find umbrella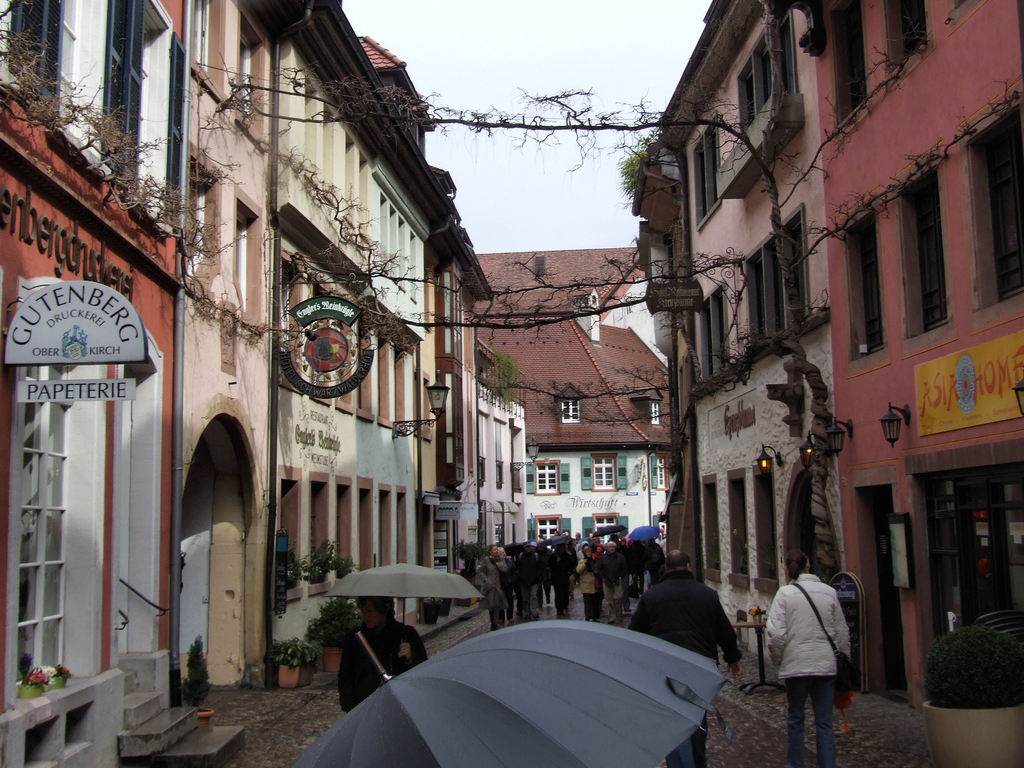
{"left": 545, "top": 534, "right": 570, "bottom": 547}
